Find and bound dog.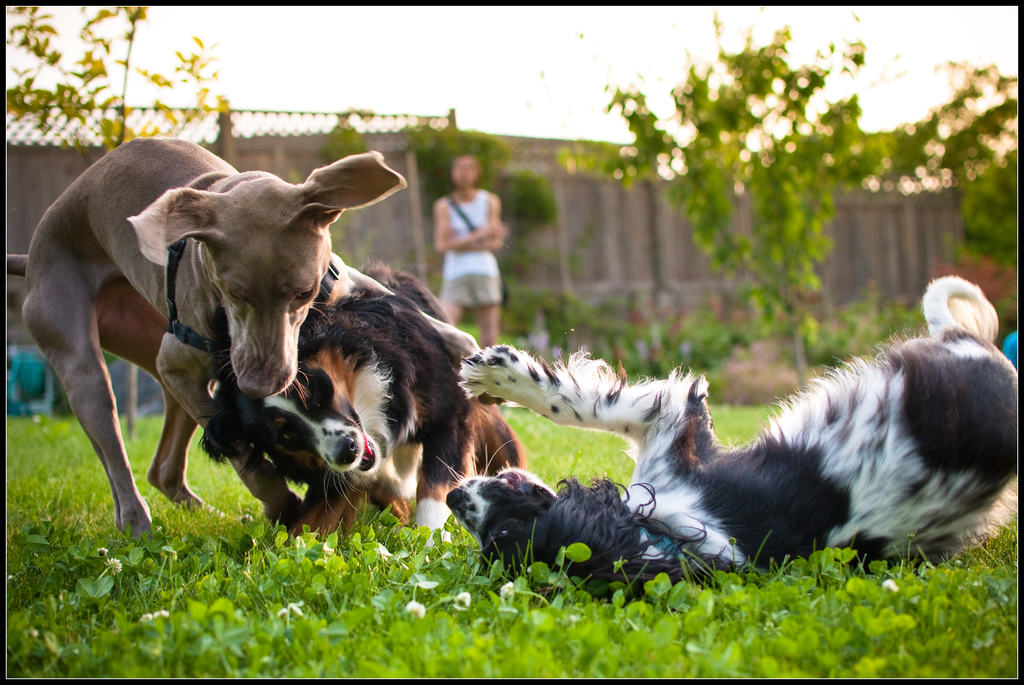
Bound: left=195, top=260, right=525, bottom=568.
